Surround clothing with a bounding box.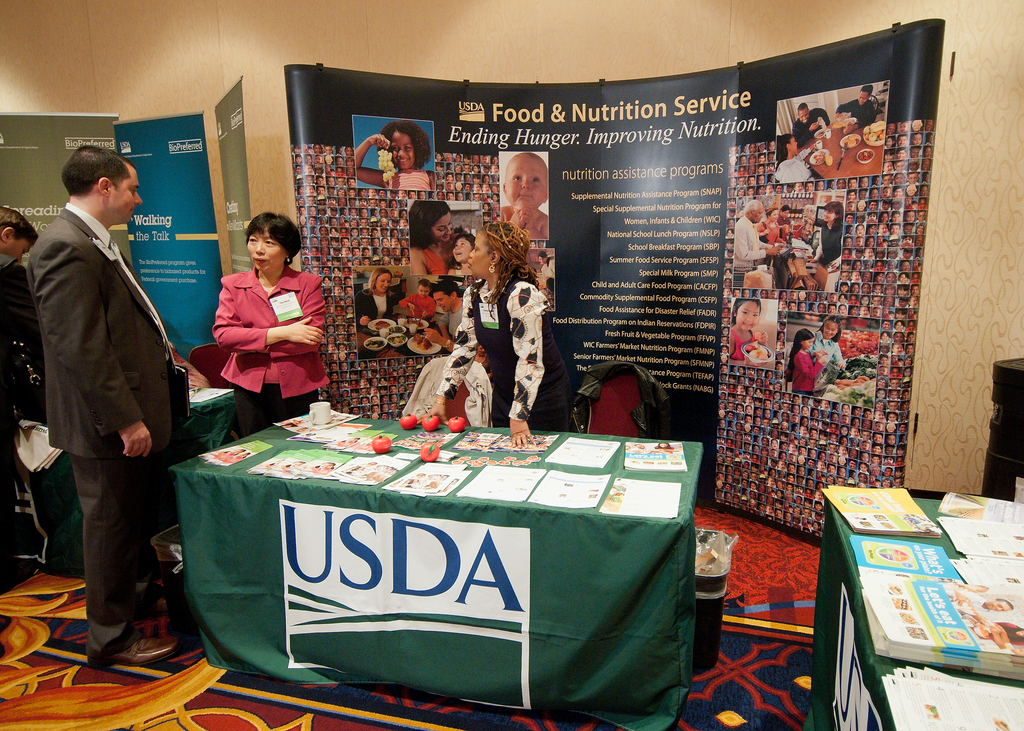
{"left": 789, "top": 348, "right": 824, "bottom": 397}.
